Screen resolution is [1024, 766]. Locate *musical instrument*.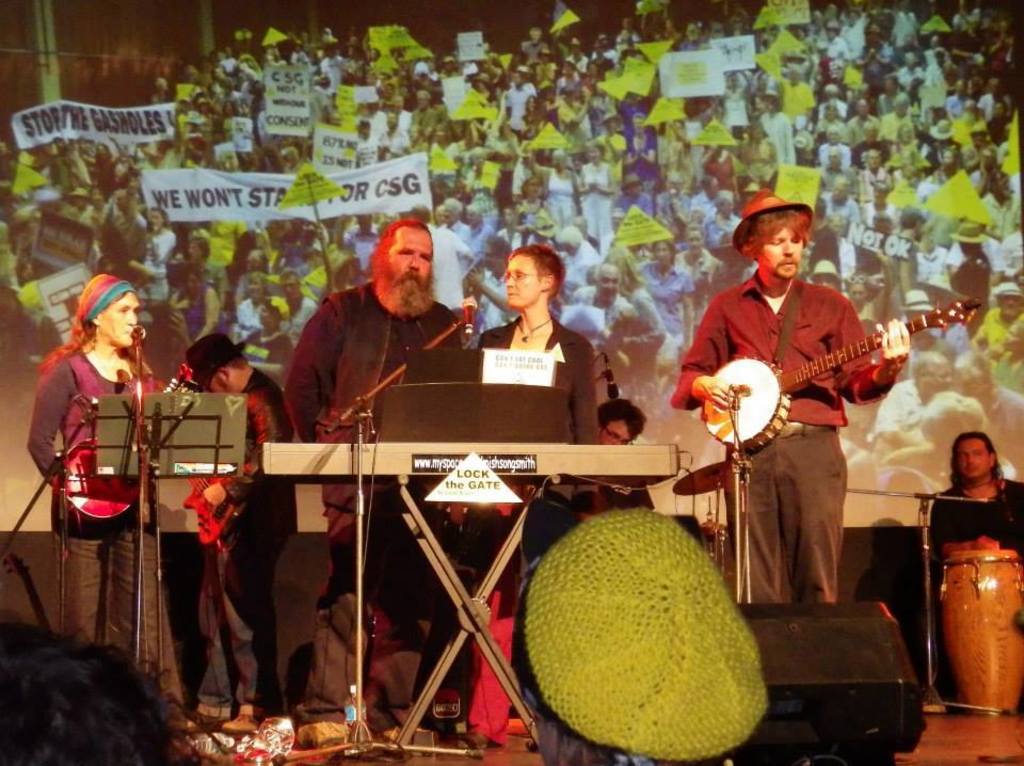
173, 425, 274, 548.
